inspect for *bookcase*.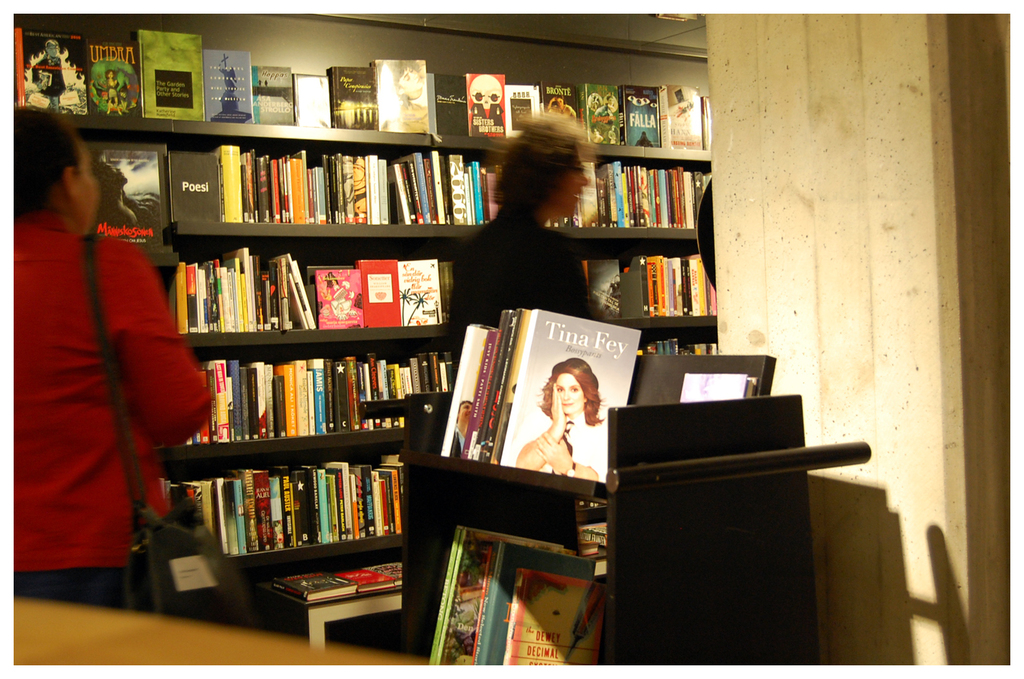
Inspection: [89, 46, 756, 673].
